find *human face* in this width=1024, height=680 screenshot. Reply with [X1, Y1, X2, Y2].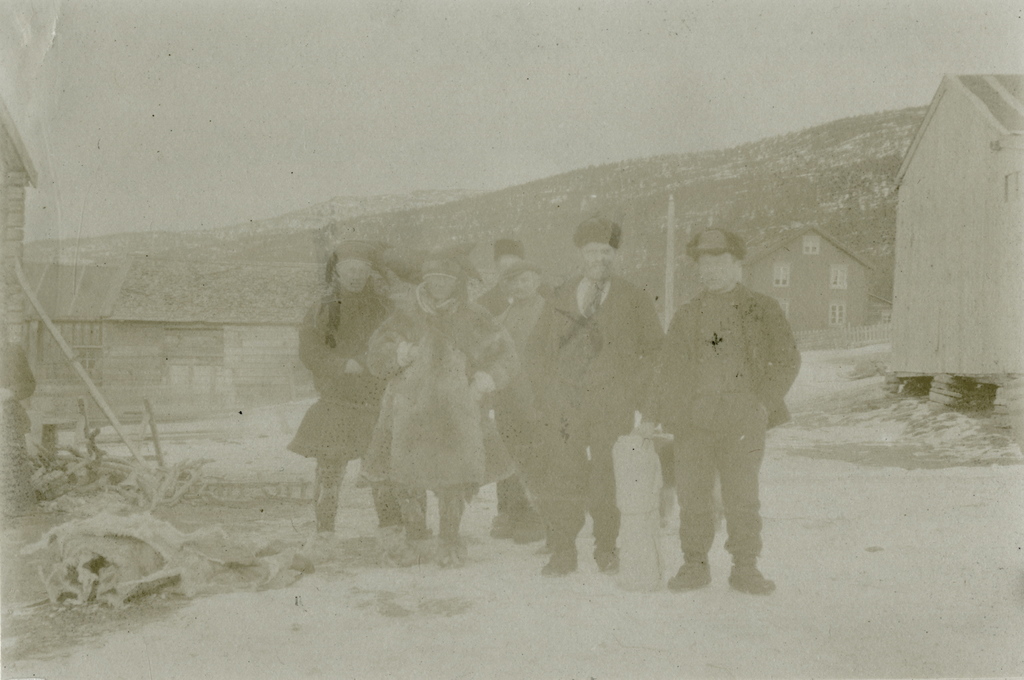
[698, 254, 732, 293].
